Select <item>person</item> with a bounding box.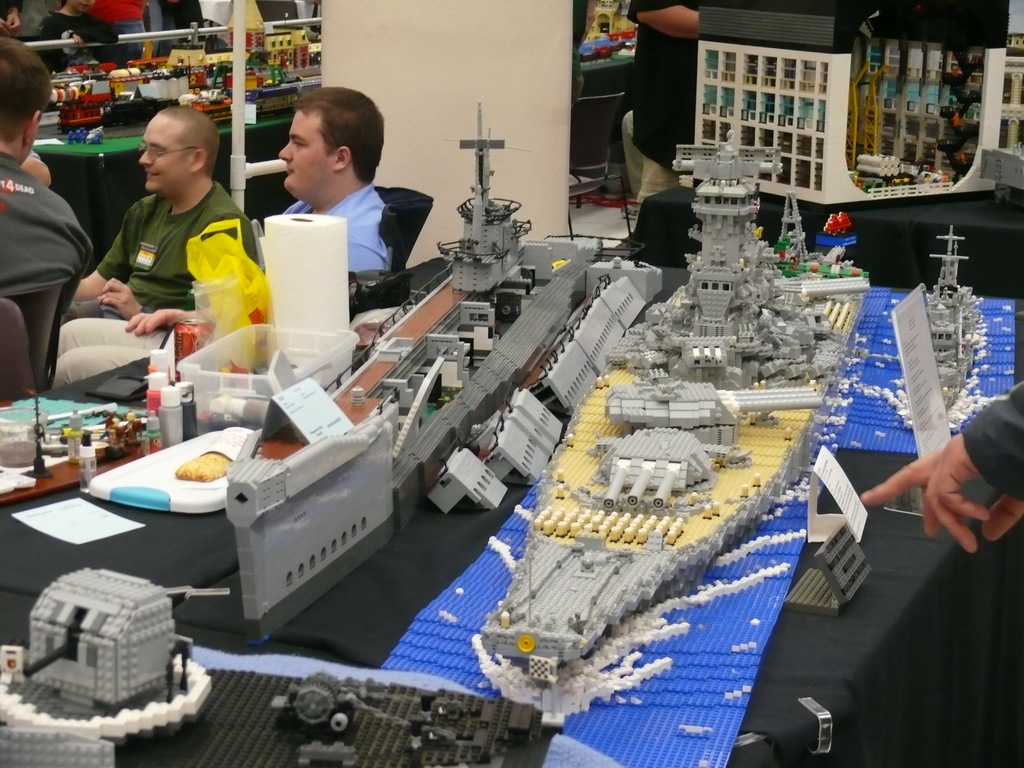
{"x1": 25, "y1": 94, "x2": 393, "y2": 380}.
